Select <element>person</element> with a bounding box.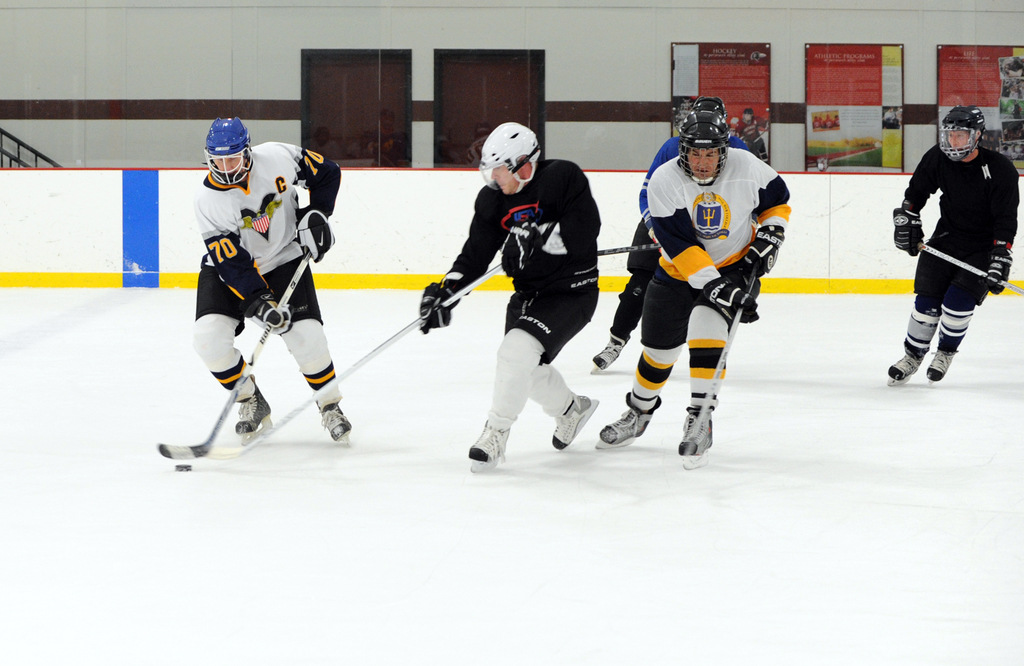
box=[601, 110, 792, 461].
